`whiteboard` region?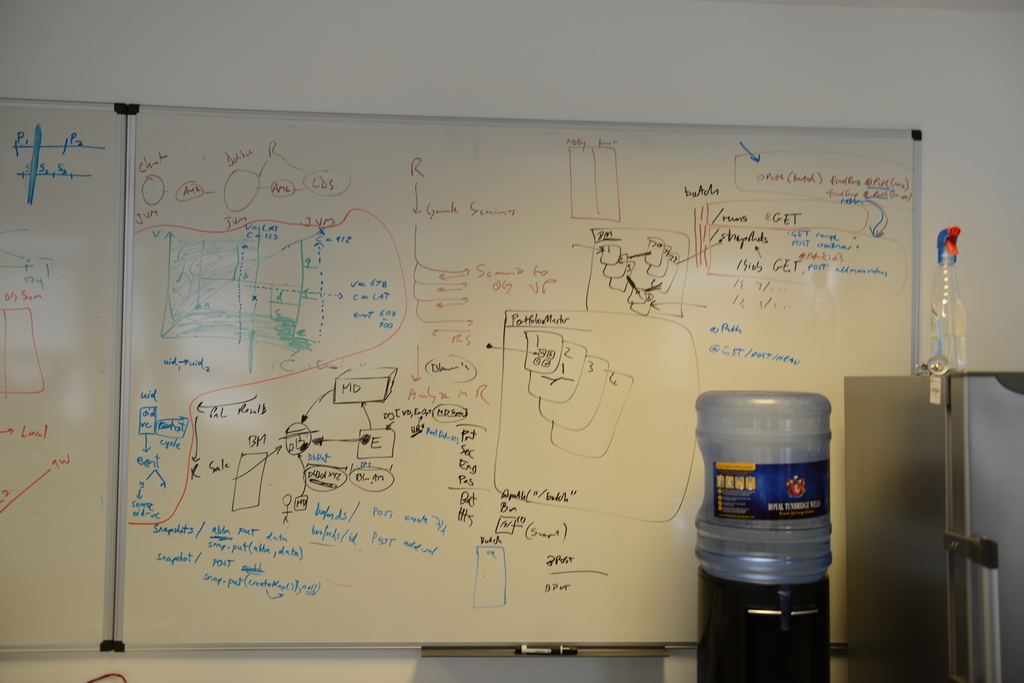
[x1=112, y1=100, x2=925, y2=651]
